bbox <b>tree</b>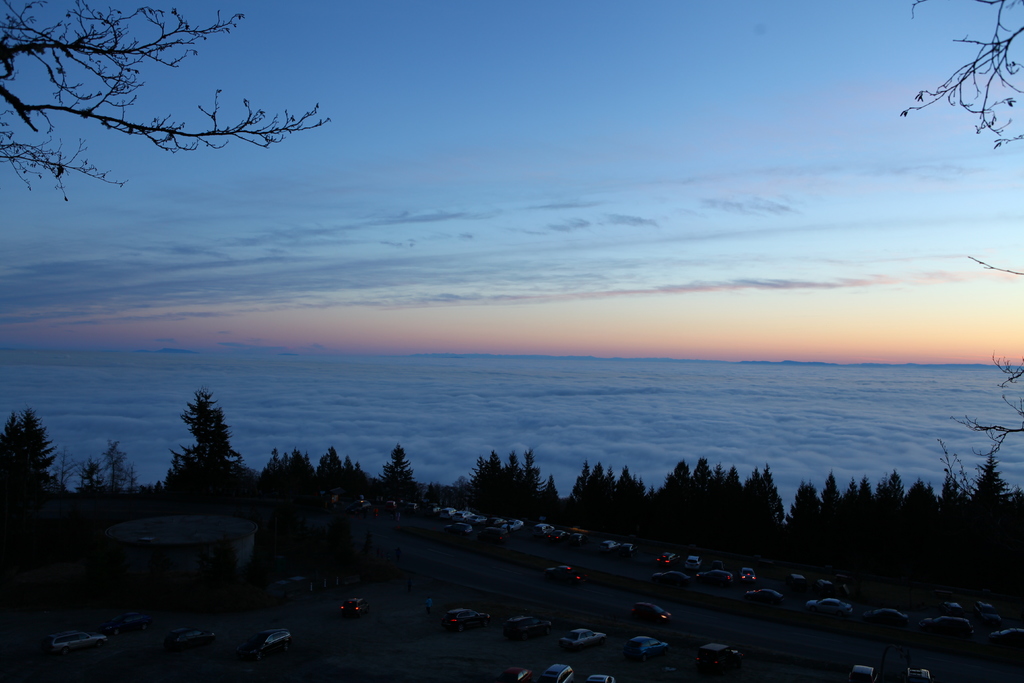
0,404,84,534
